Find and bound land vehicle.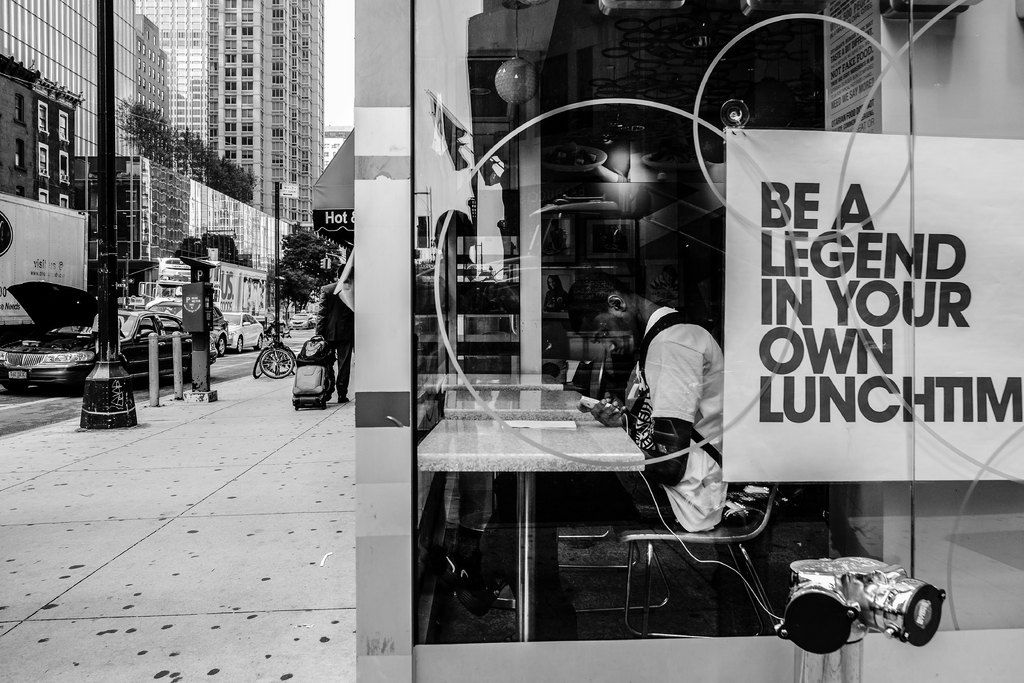
Bound: bbox=[260, 330, 296, 378].
